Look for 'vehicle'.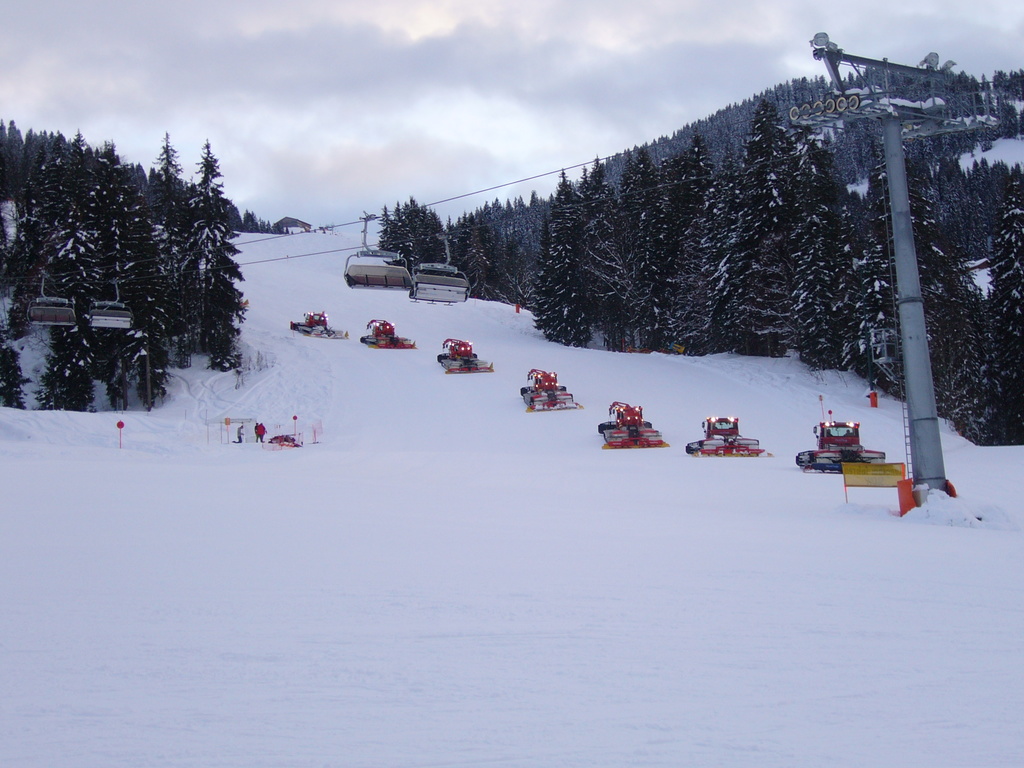
Found: (684, 414, 771, 458).
